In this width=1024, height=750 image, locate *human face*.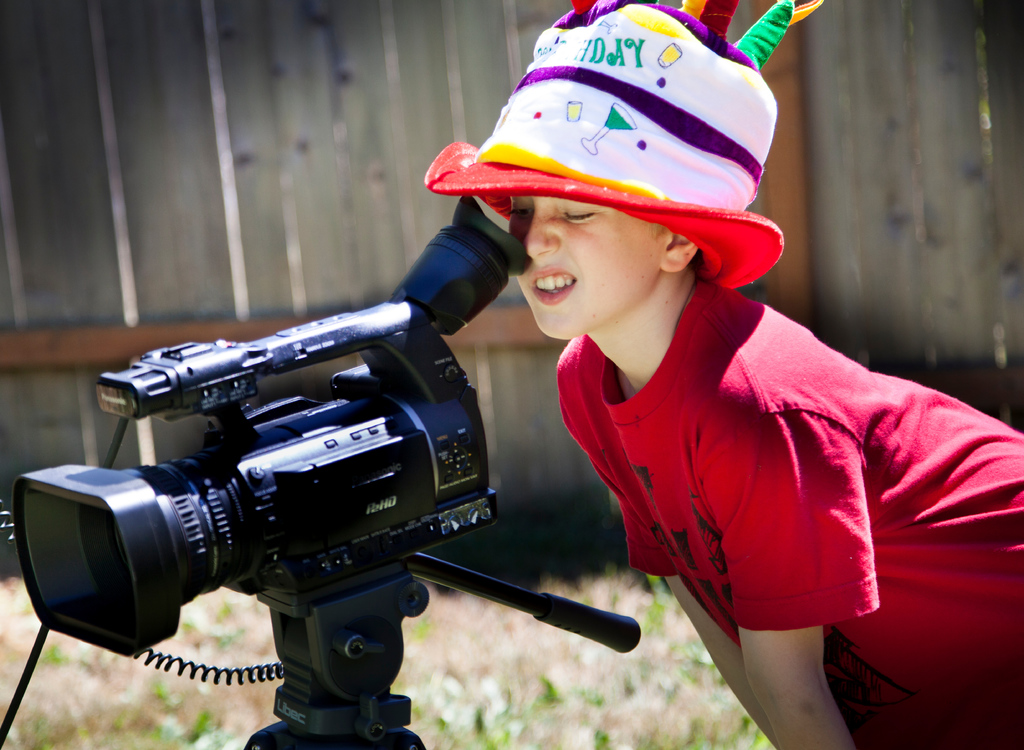
Bounding box: (508,194,663,338).
